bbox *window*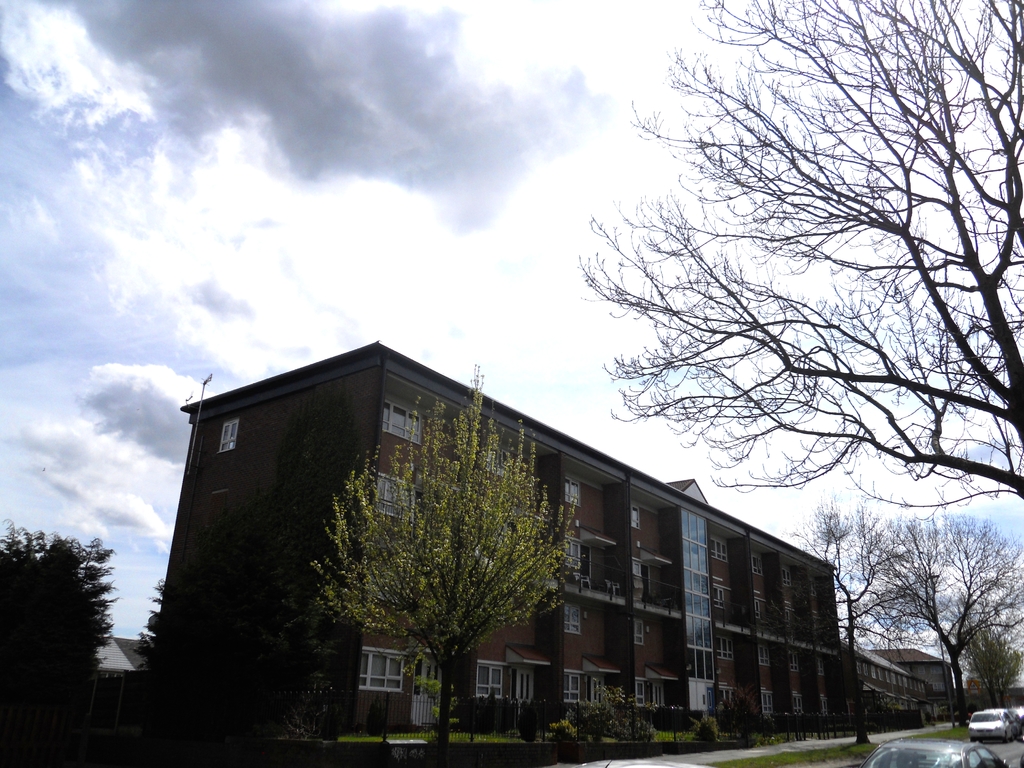
bbox=(361, 644, 410, 692)
